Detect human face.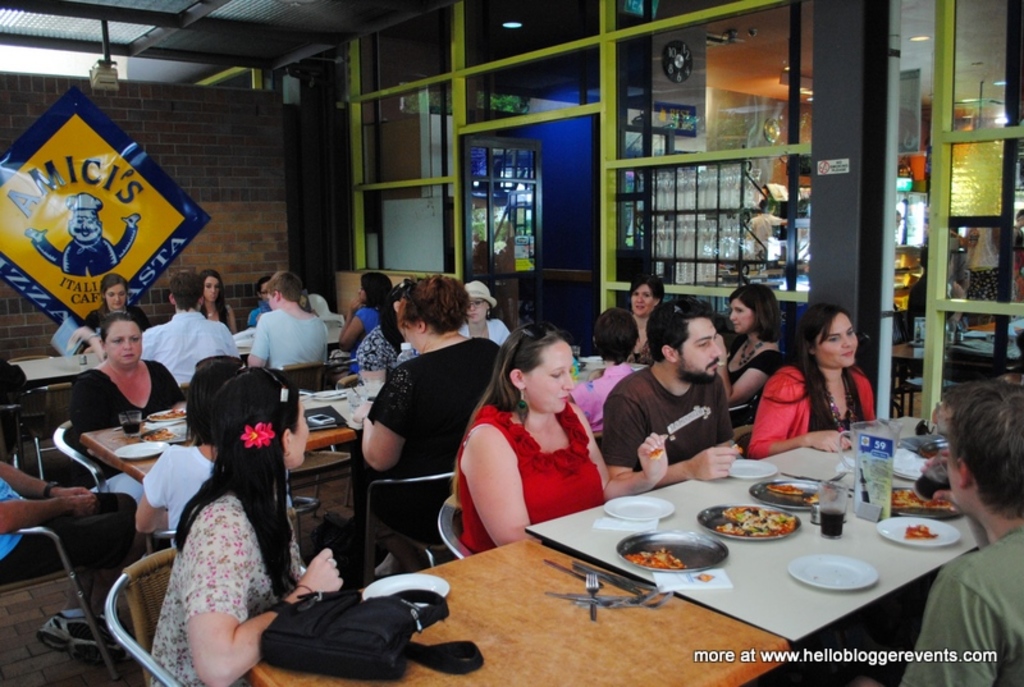
Detected at Rect(681, 317, 718, 377).
